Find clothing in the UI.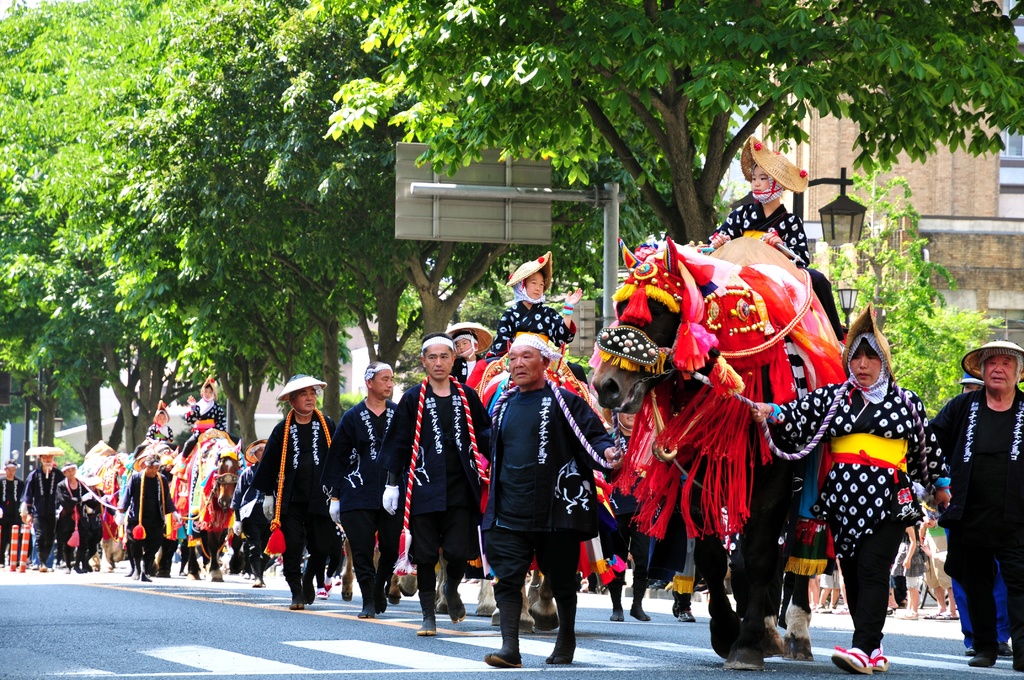
UI element at {"x1": 136, "y1": 425, "x2": 181, "y2": 455}.
